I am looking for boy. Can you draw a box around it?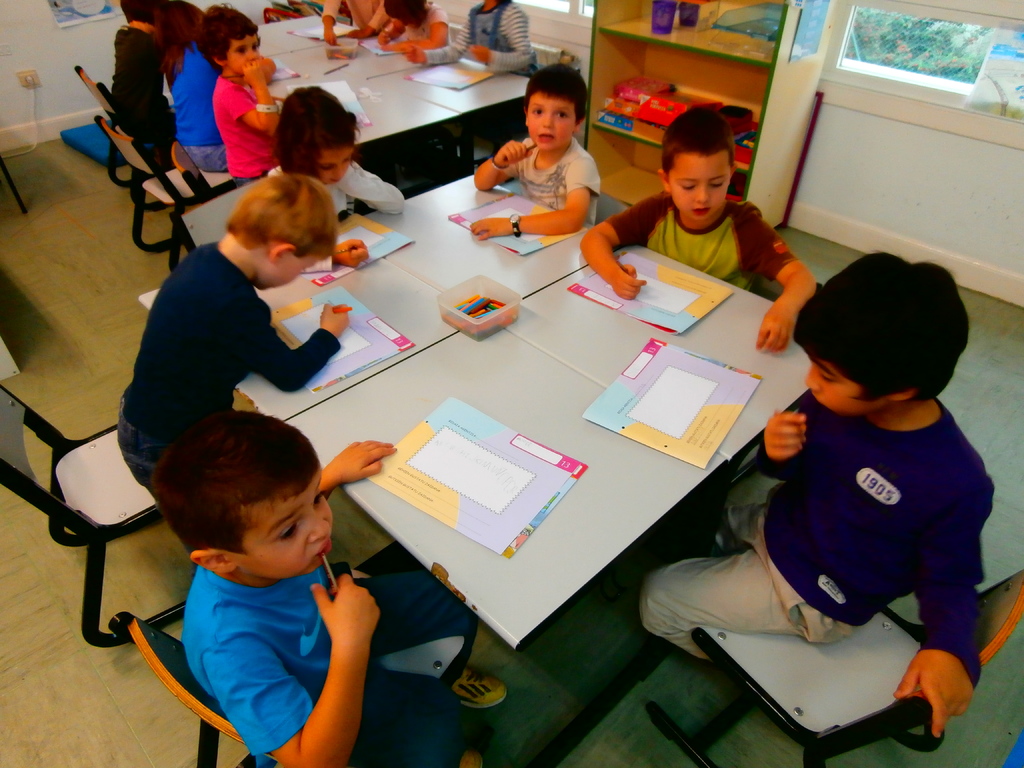
Sure, the bounding box is [108, 0, 163, 170].
